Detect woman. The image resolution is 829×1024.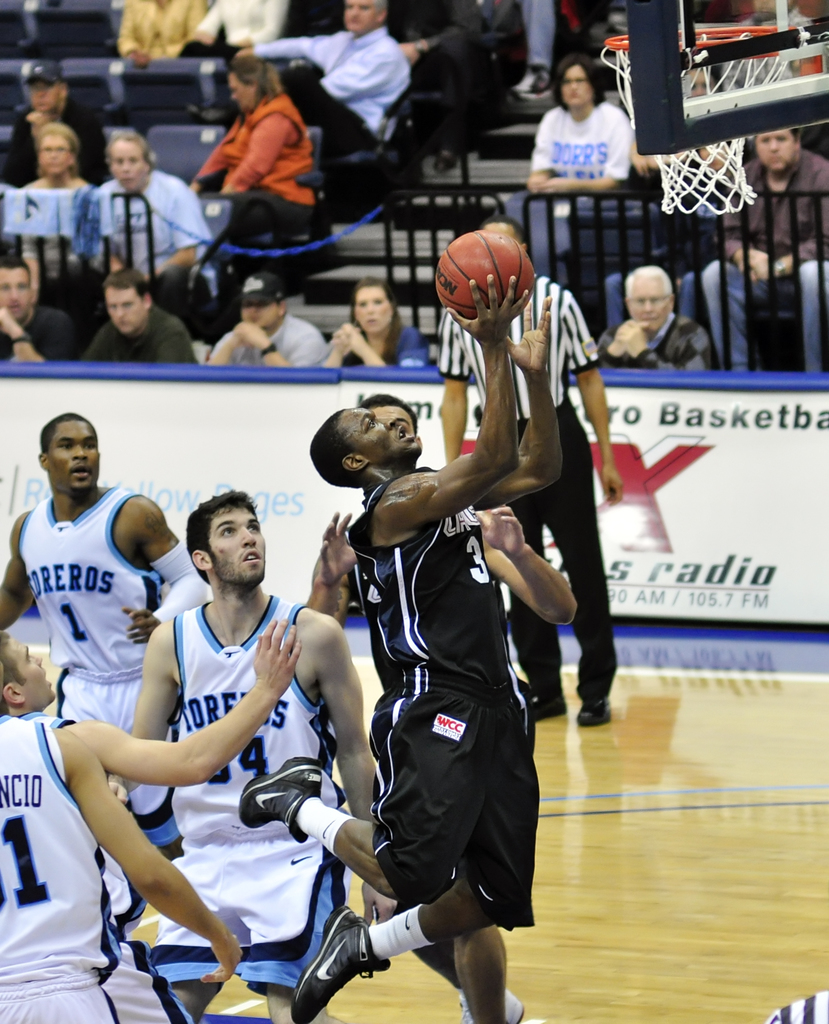
[left=308, top=276, right=436, bottom=378].
